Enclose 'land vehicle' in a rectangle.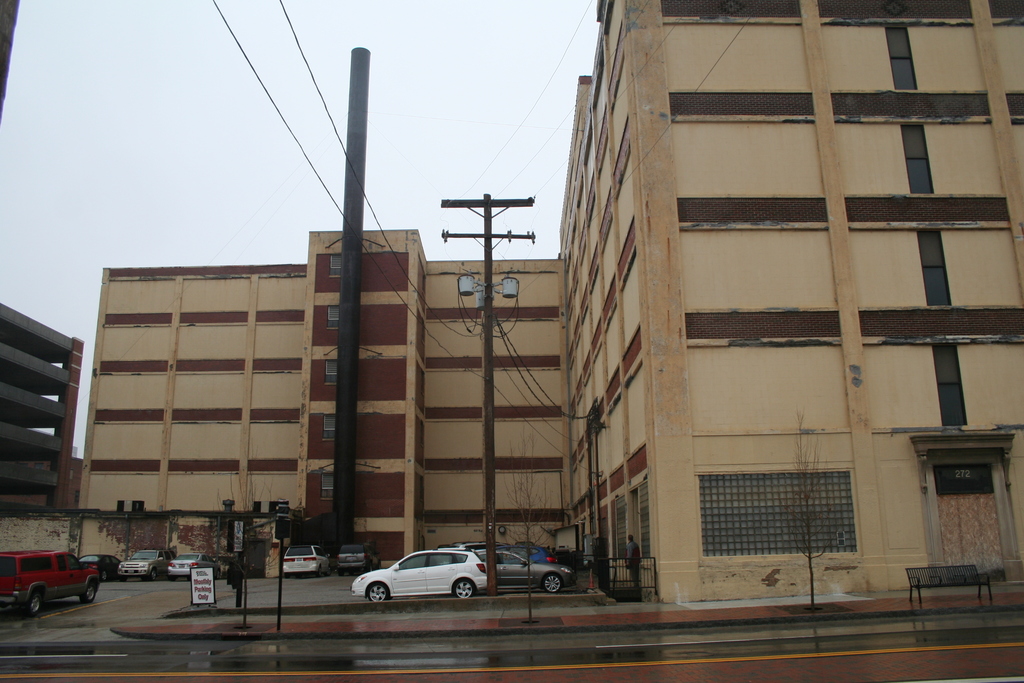
[left=351, top=553, right=488, bottom=600].
